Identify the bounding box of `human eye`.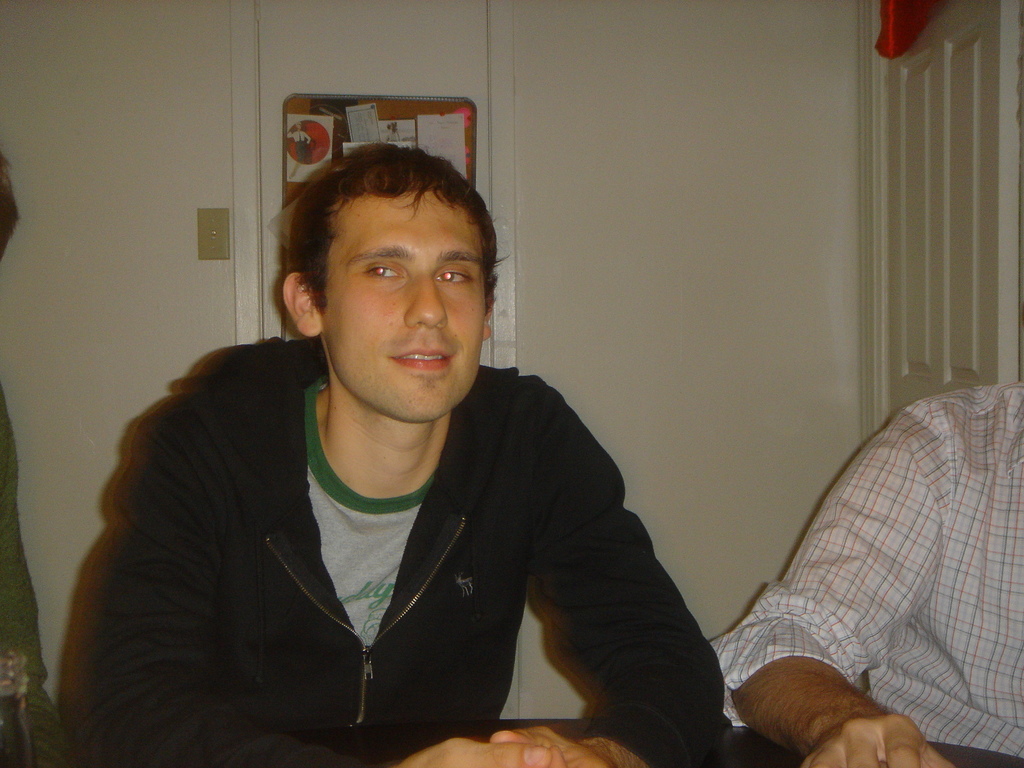
select_region(426, 268, 476, 290).
